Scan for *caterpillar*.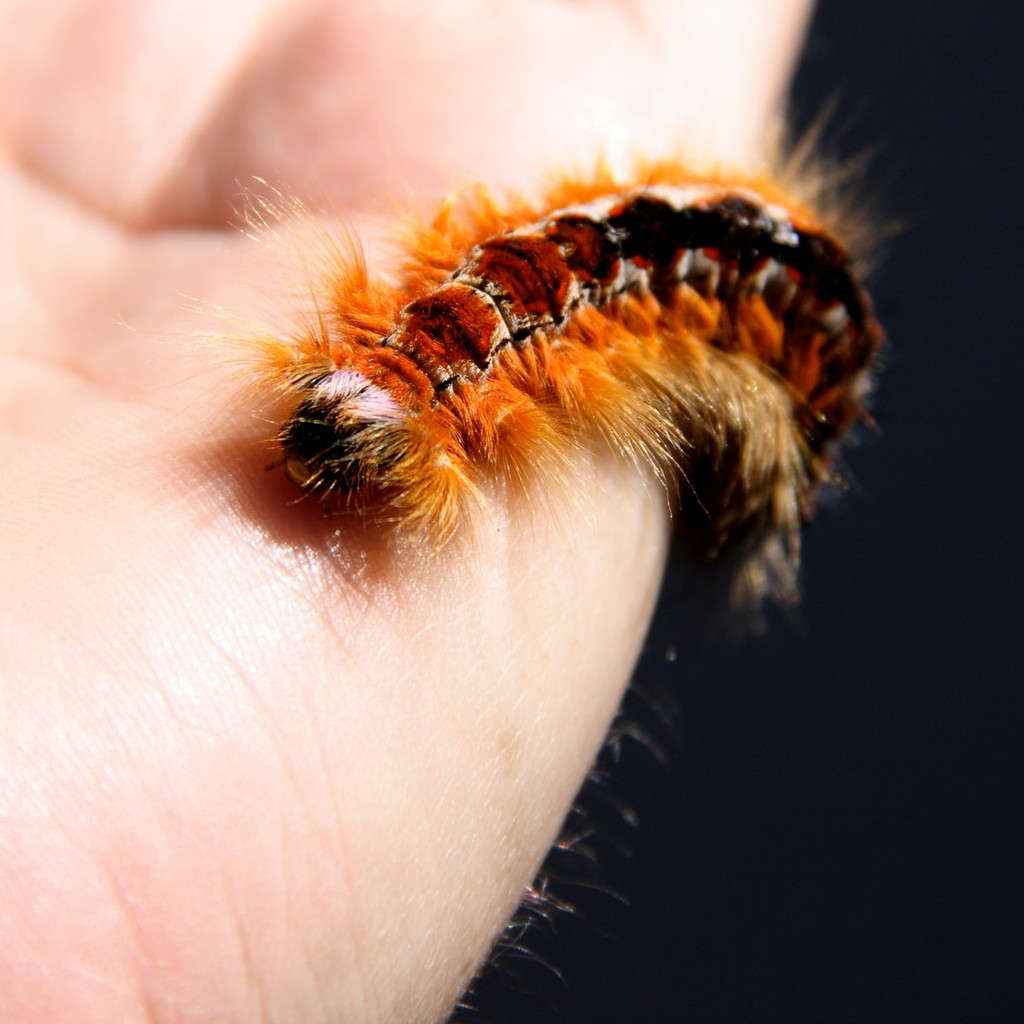
Scan result: (left=128, top=84, right=917, bottom=631).
